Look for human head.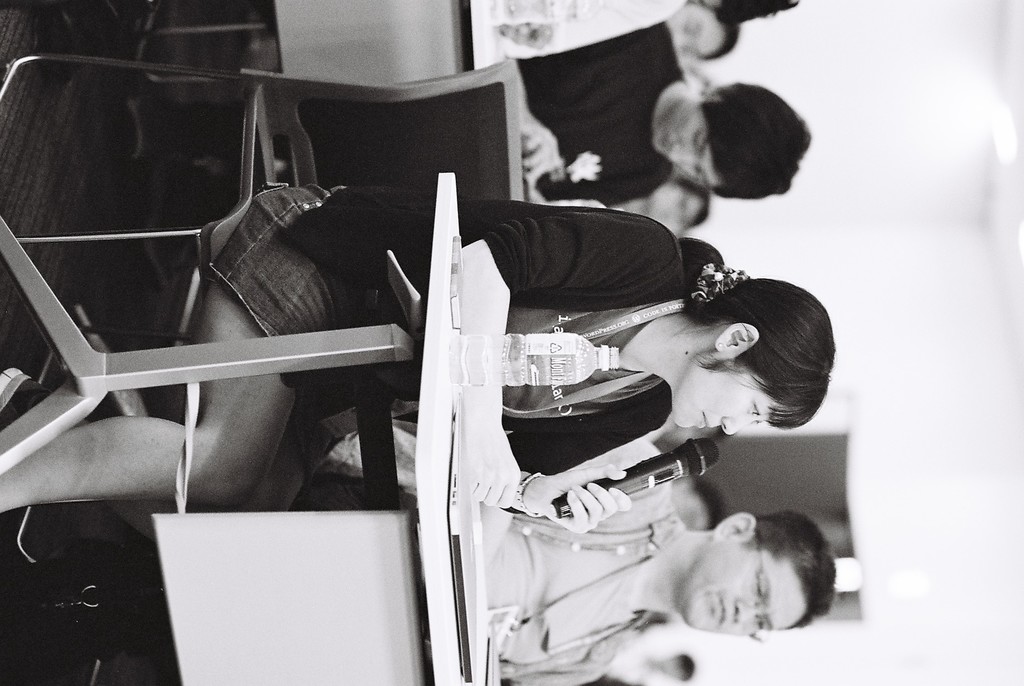
Found: left=664, top=2, right=739, bottom=62.
